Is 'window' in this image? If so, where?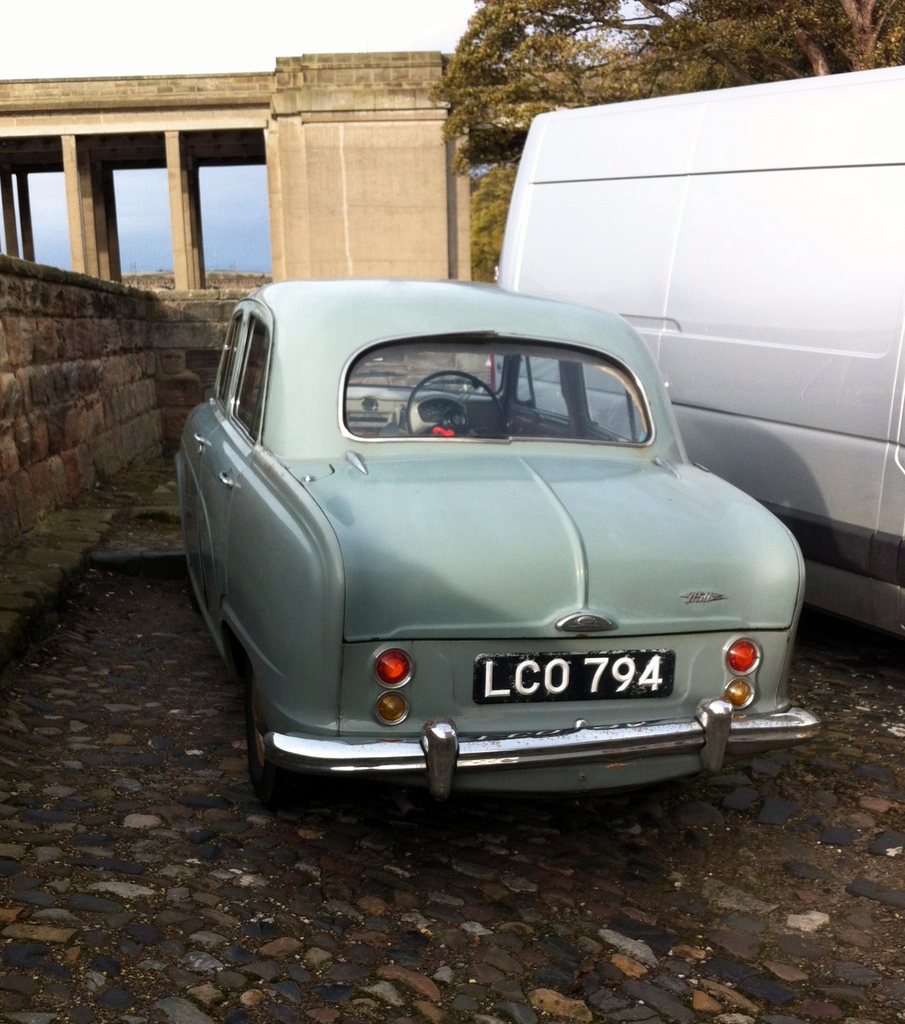
Yes, at 228, 314, 266, 445.
